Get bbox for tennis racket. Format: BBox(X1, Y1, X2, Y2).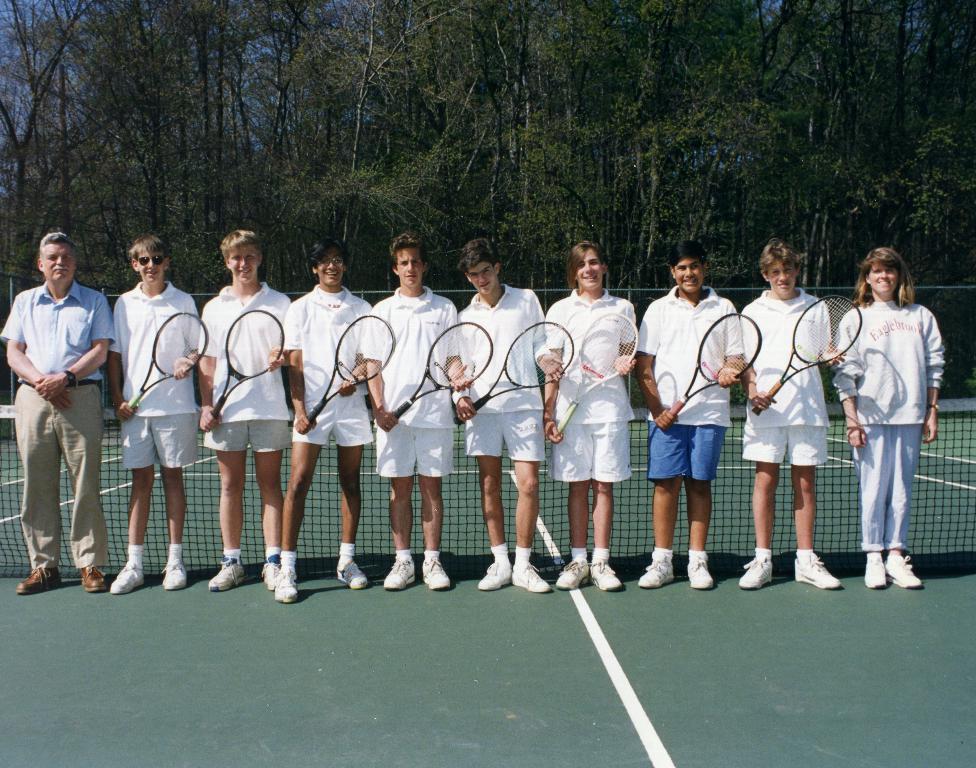
BBox(211, 308, 284, 419).
